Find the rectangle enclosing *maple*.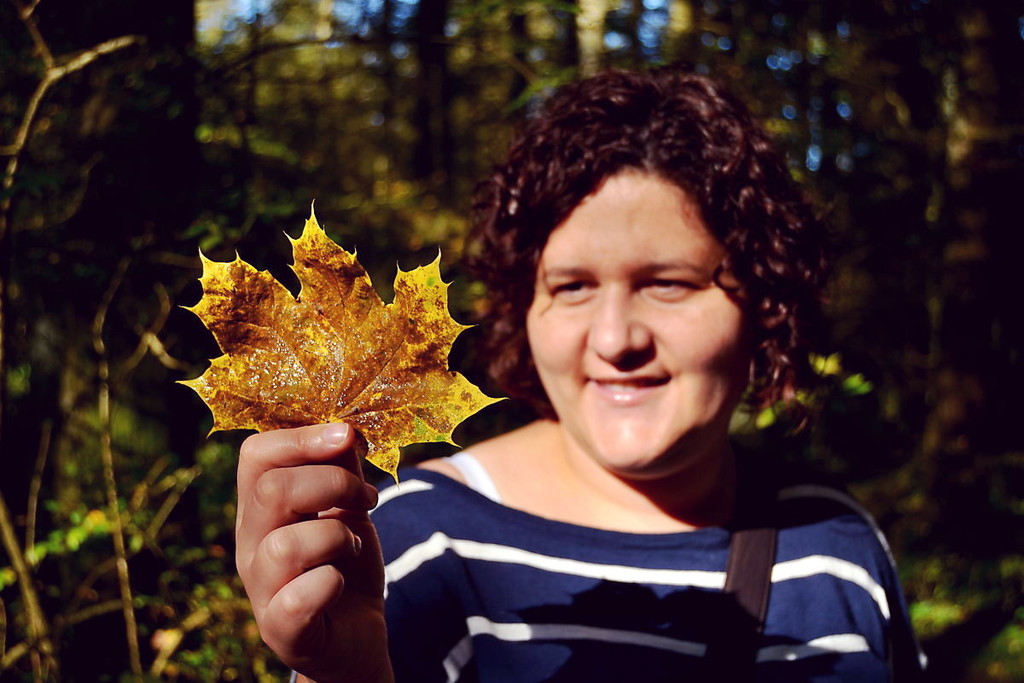
[0,0,1022,680].
